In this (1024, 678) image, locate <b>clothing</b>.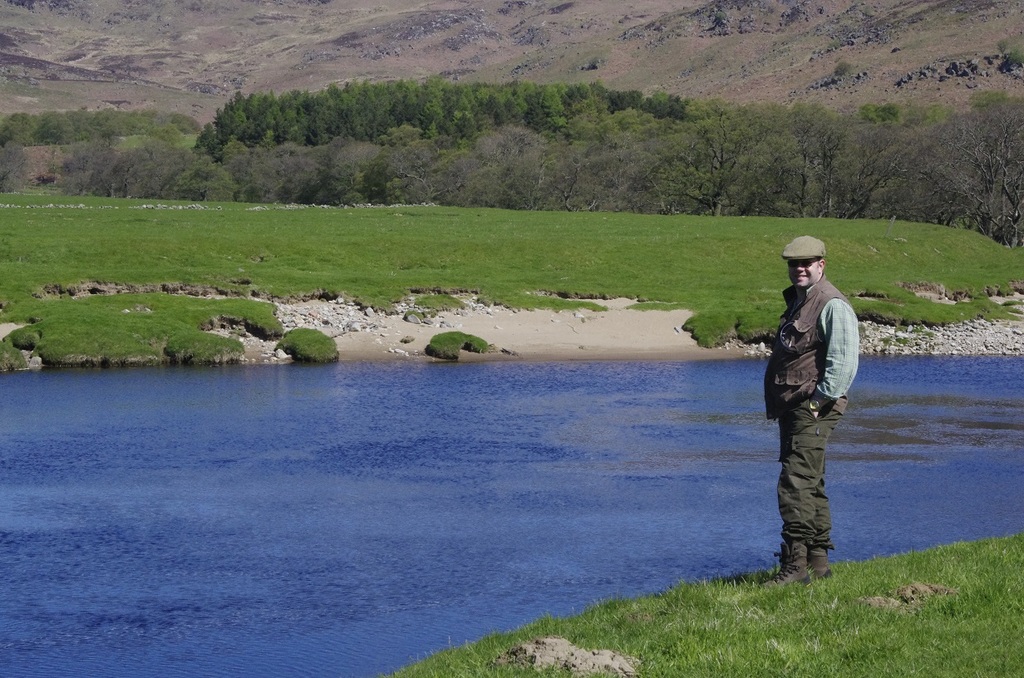
Bounding box: [left=766, top=276, right=862, bottom=553].
